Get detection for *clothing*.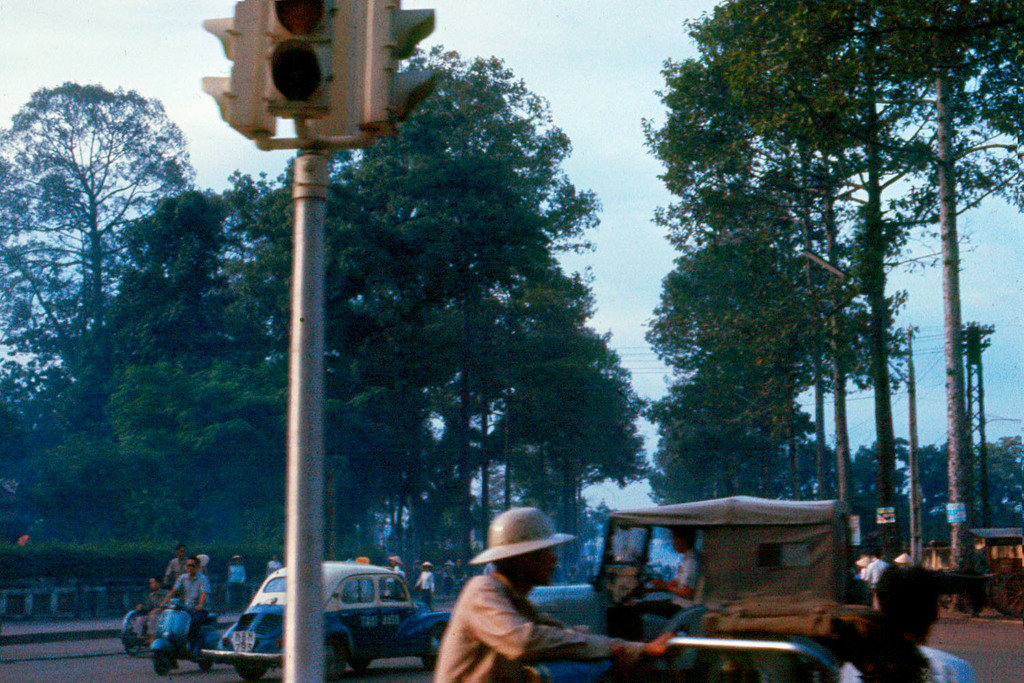
Detection: bbox=(270, 555, 281, 582).
